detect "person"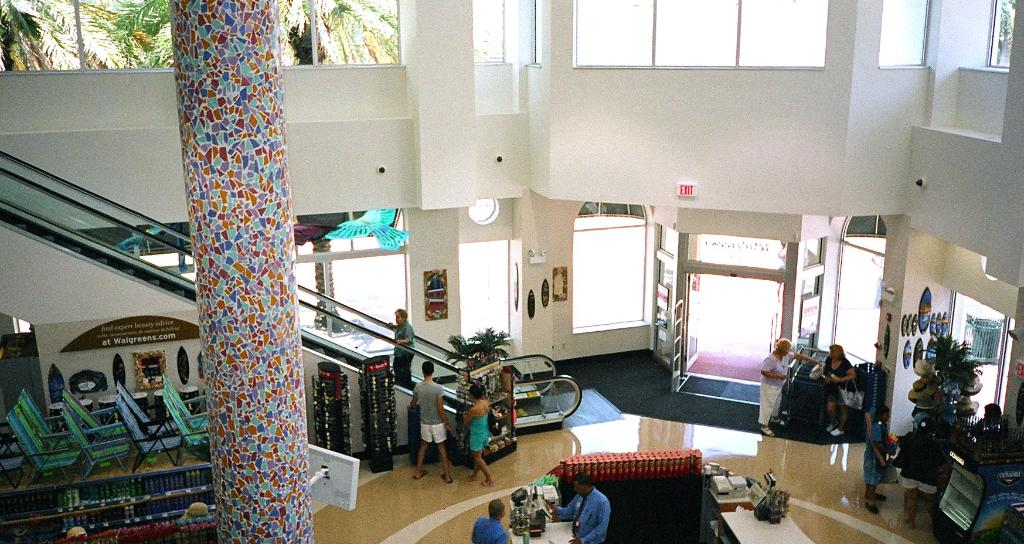
<bbox>388, 308, 414, 381</bbox>
